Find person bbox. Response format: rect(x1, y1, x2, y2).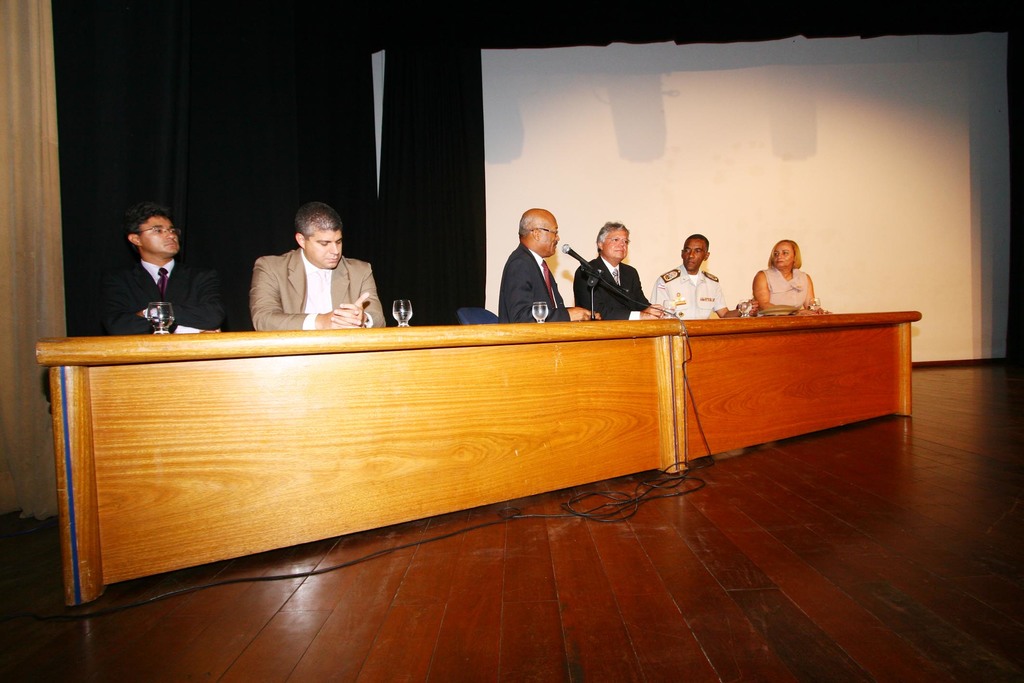
rect(753, 238, 826, 314).
